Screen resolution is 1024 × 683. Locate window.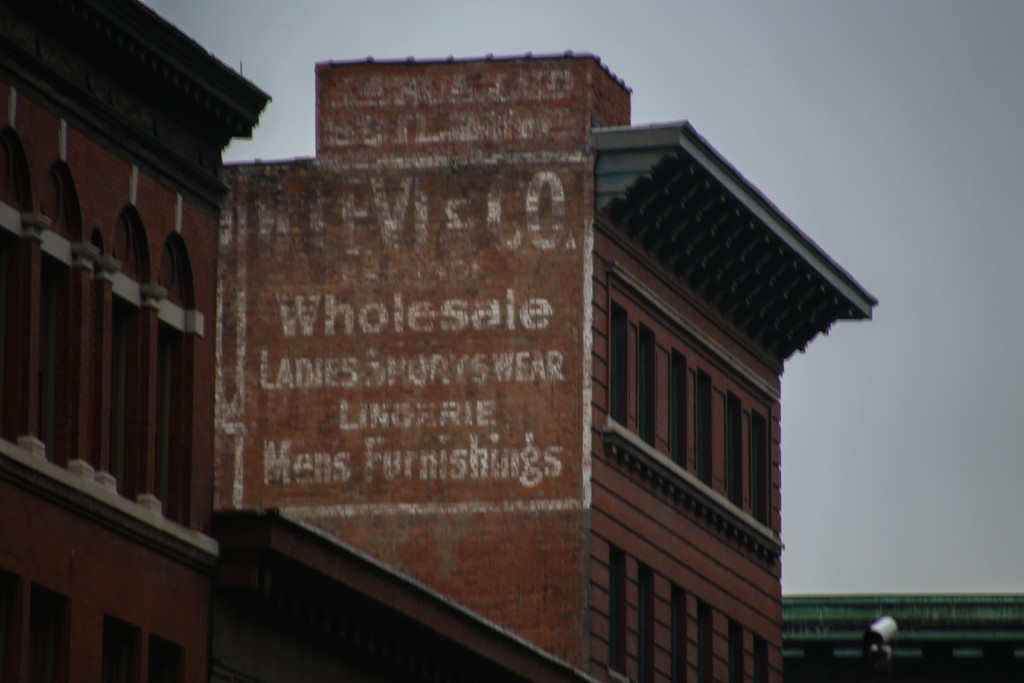
(left=40, top=244, right=77, bottom=470).
